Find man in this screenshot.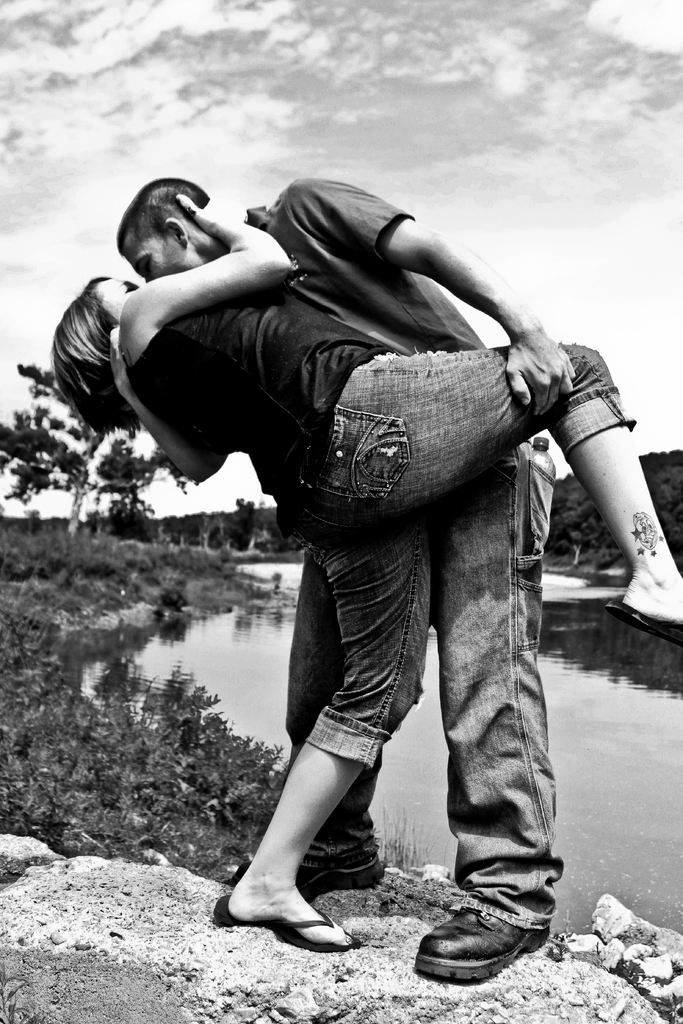
The bounding box for man is <box>120,175,582,984</box>.
